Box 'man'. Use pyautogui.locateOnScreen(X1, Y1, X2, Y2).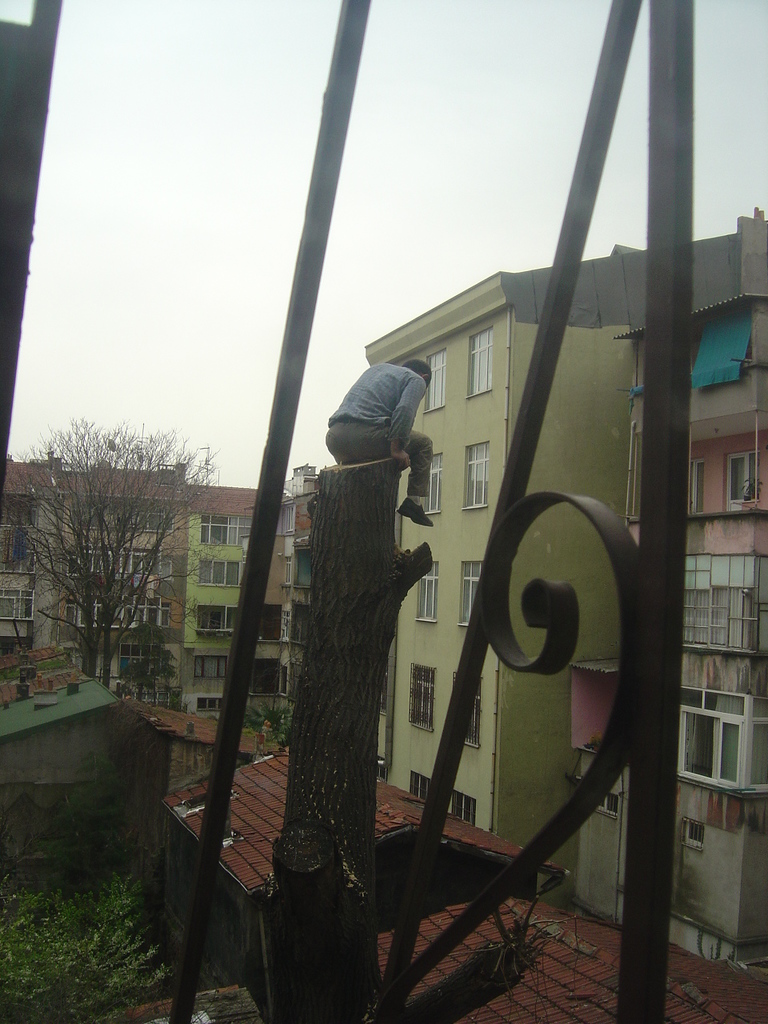
pyautogui.locateOnScreen(319, 358, 443, 538).
